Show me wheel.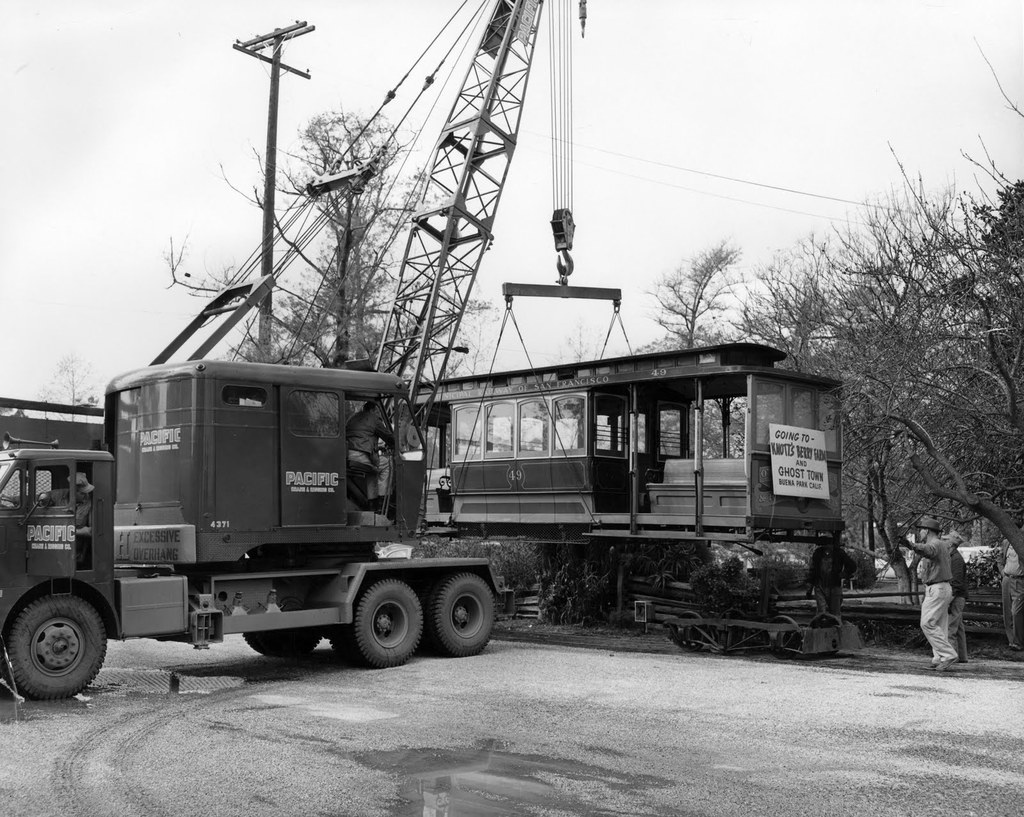
wheel is here: Rect(329, 583, 429, 668).
